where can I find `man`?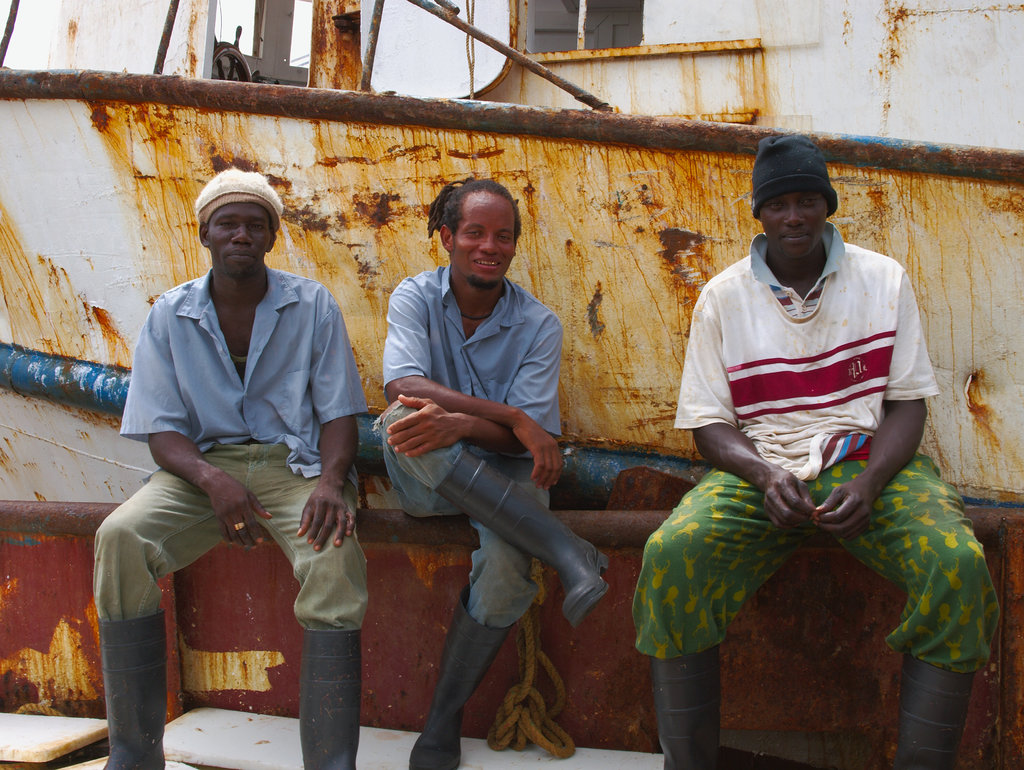
You can find it at 631/132/1000/769.
